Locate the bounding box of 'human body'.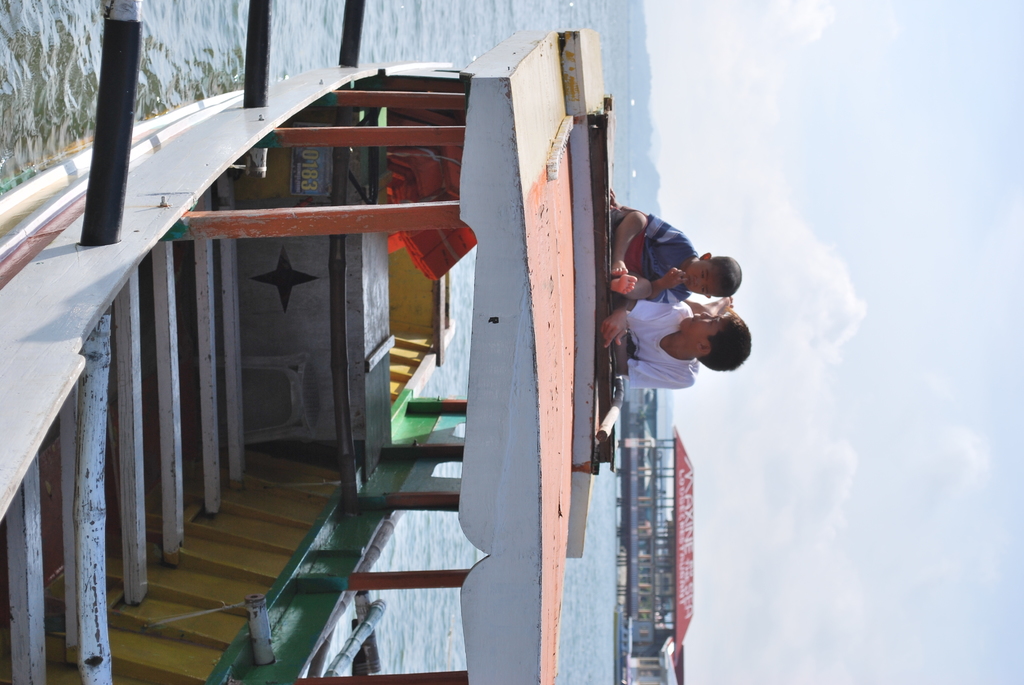
Bounding box: x1=606 y1=204 x2=740 y2=301.
